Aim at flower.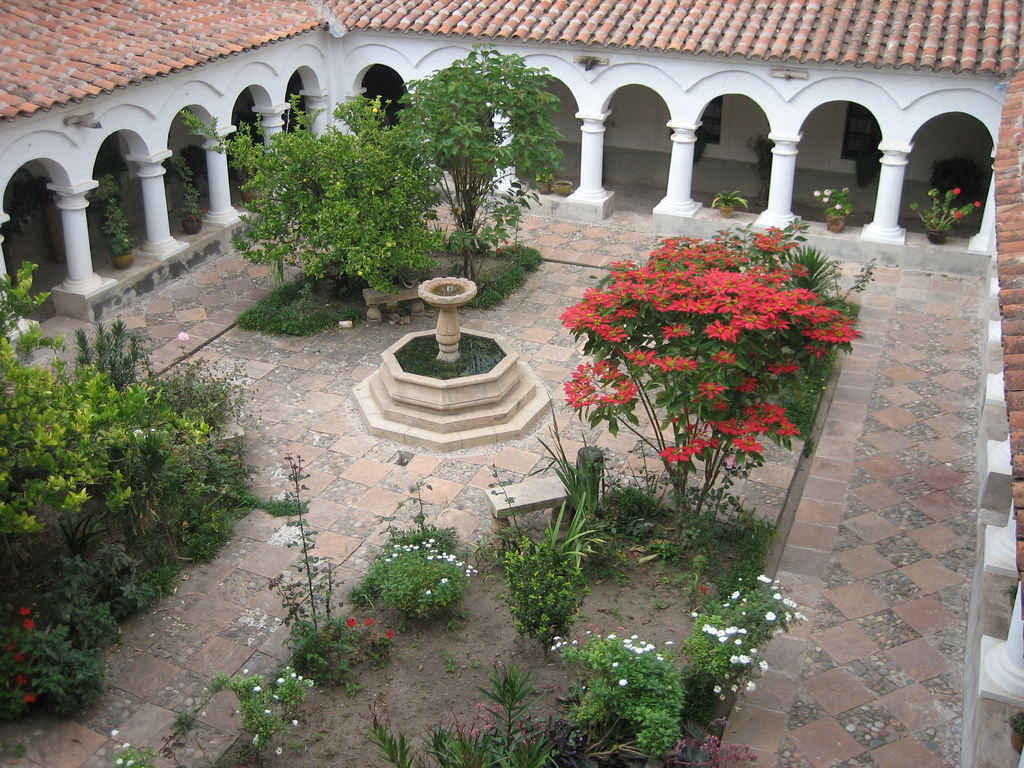
Aimed at box(15, 648, 23, 659).
